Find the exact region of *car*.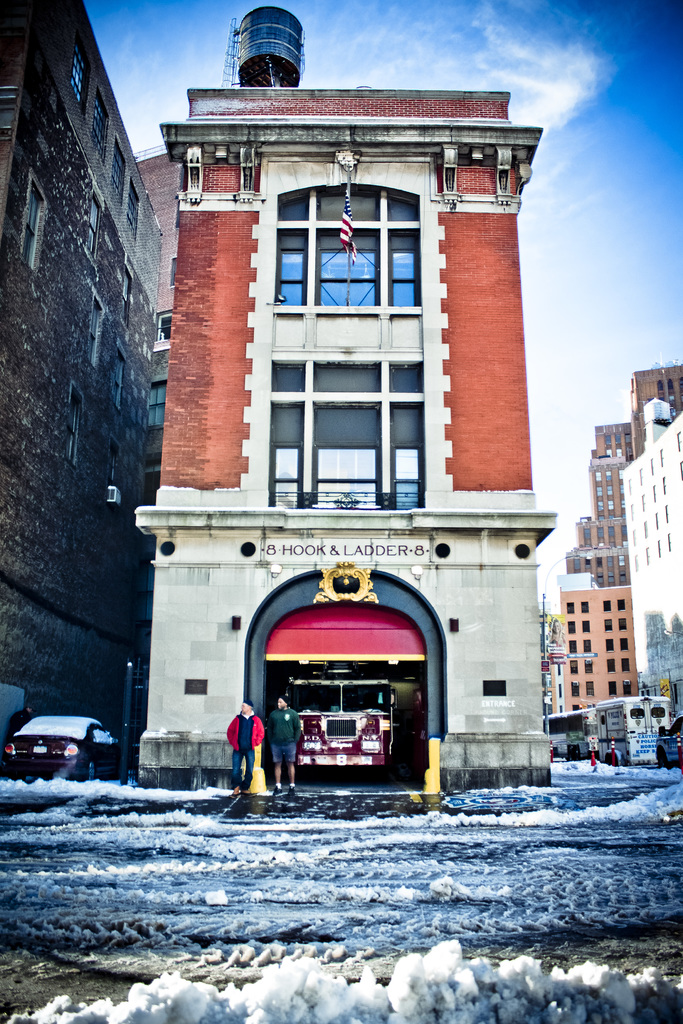
Exact region: [x1=655, y1=713, x2=682, y2=771].
